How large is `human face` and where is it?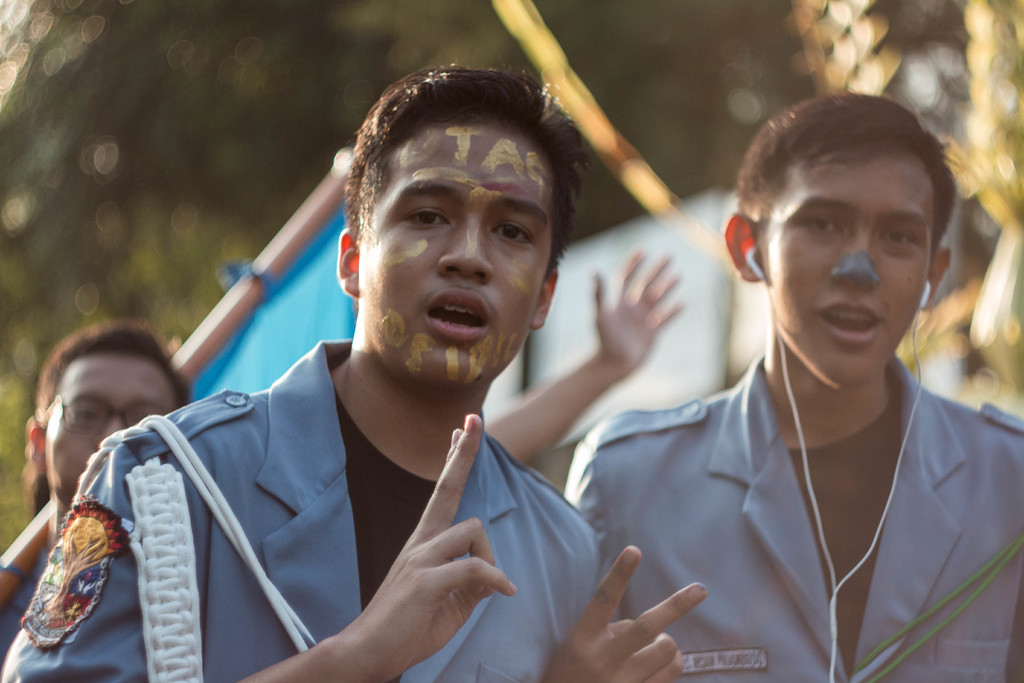
Bounding box: (left=359, top=122, right=549, bottom=388).
